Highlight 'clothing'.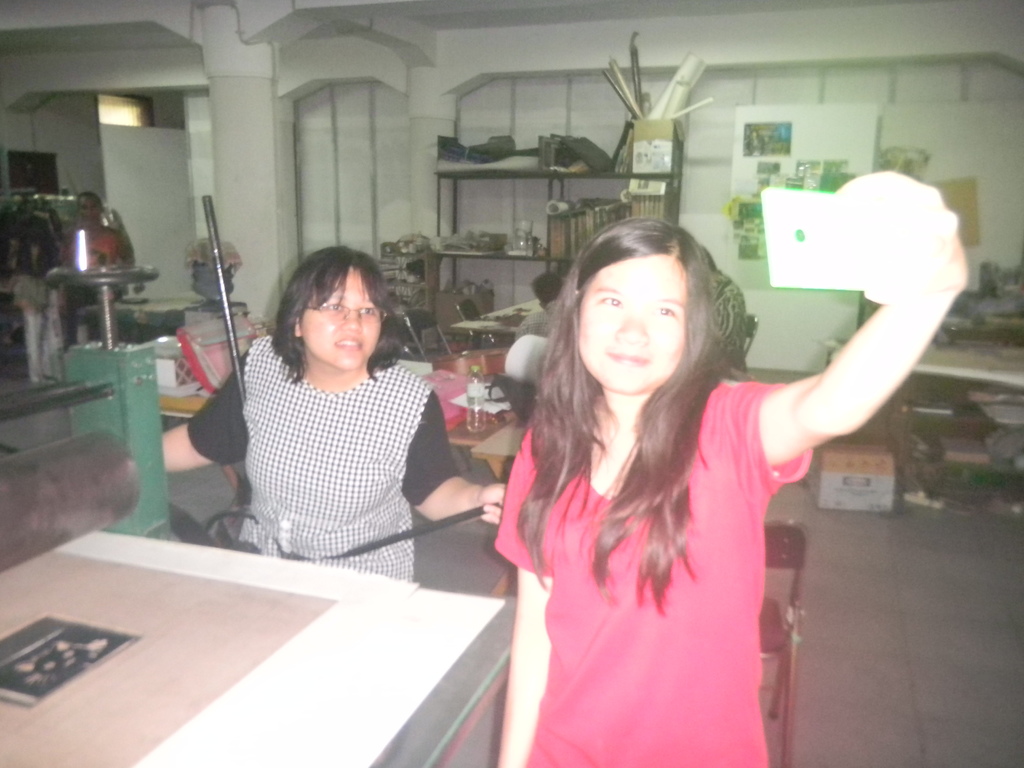
Highlighted region: 0 220 77 363.
